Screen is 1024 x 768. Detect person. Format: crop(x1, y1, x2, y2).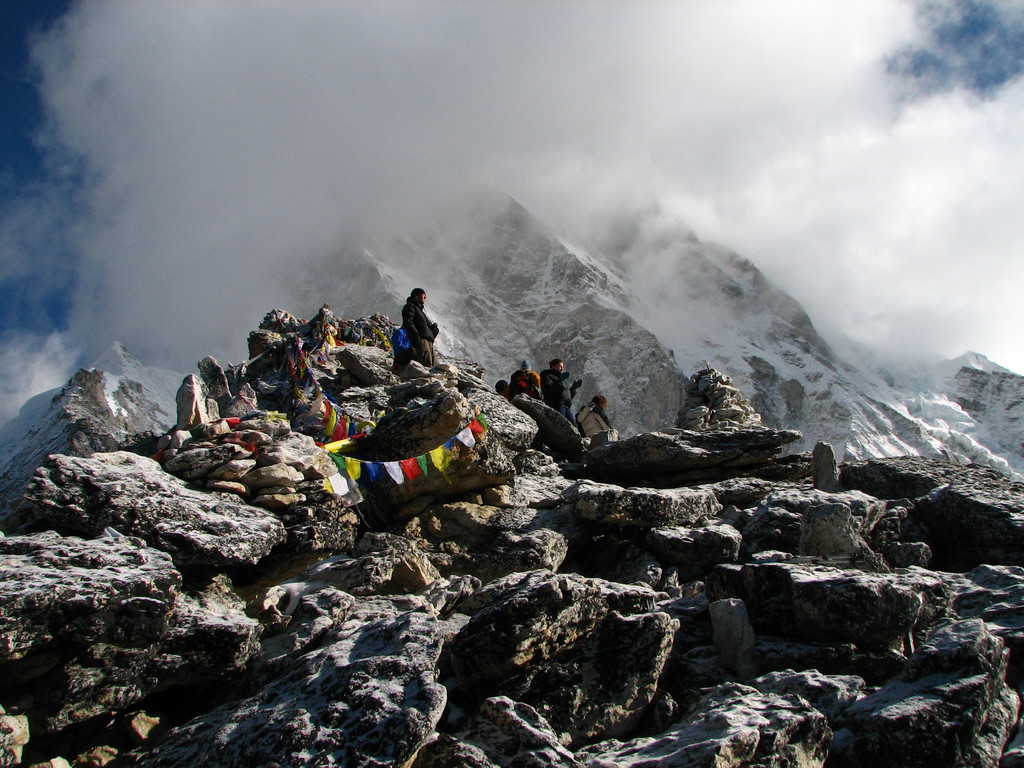
crop(538, 357, 582, 427).
